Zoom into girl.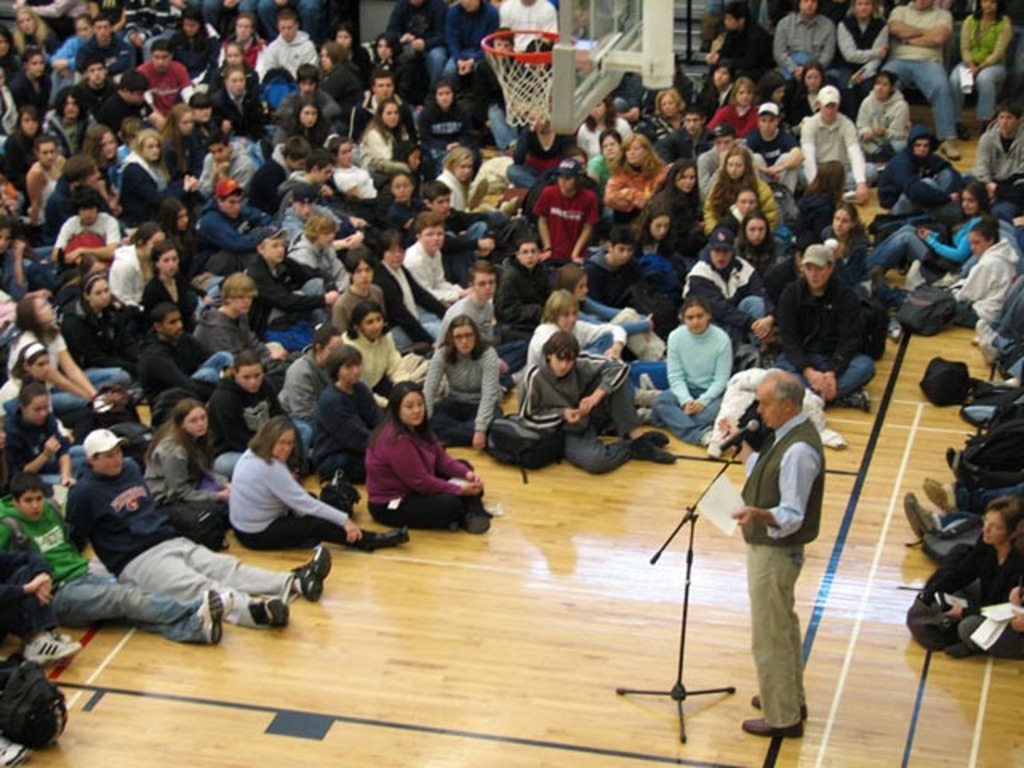
Zoom target: bbox=(118, 126, 205, 226).
